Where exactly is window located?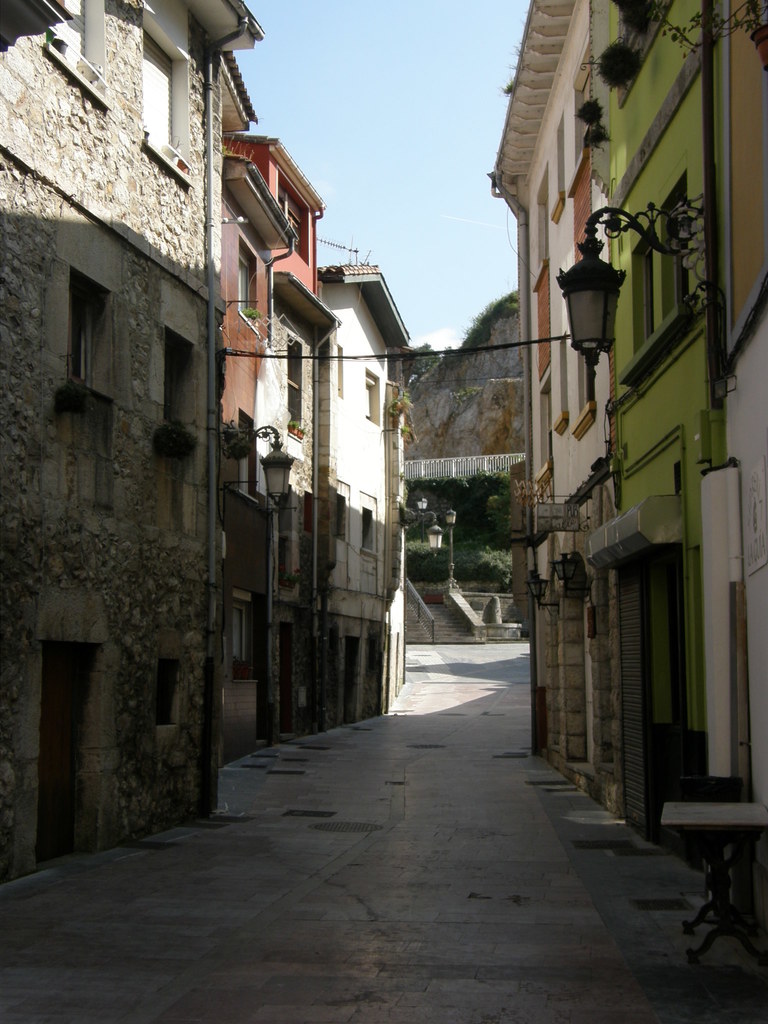
Its bounding box is (left=40, top=0, right=115, bottom=106).
